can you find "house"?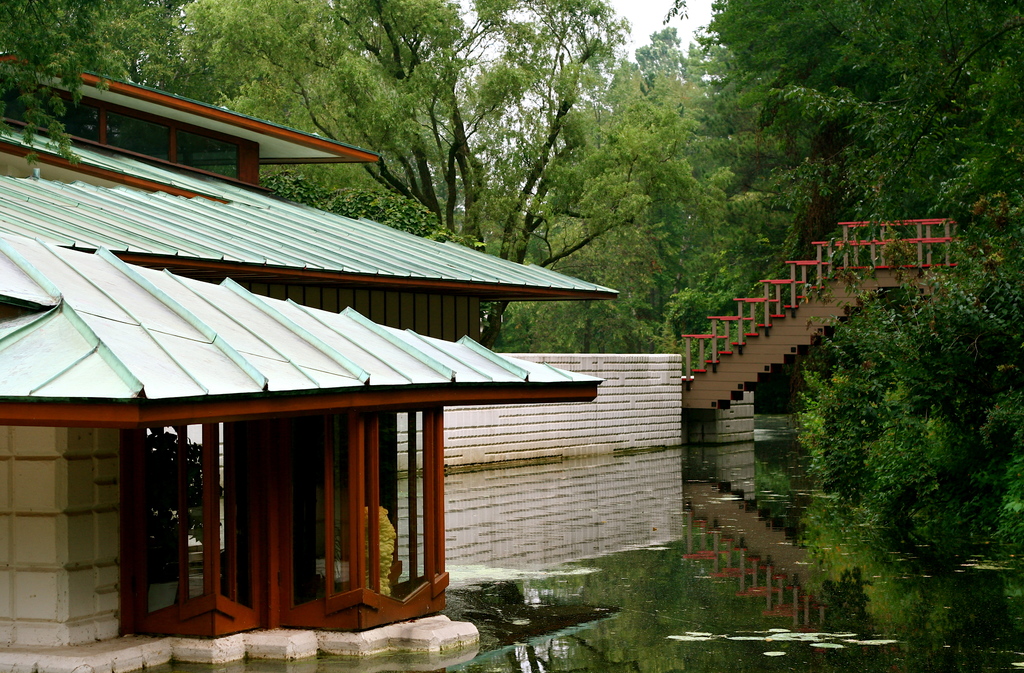
Yes, bounding box: box=[31, 91, 631, 637].
